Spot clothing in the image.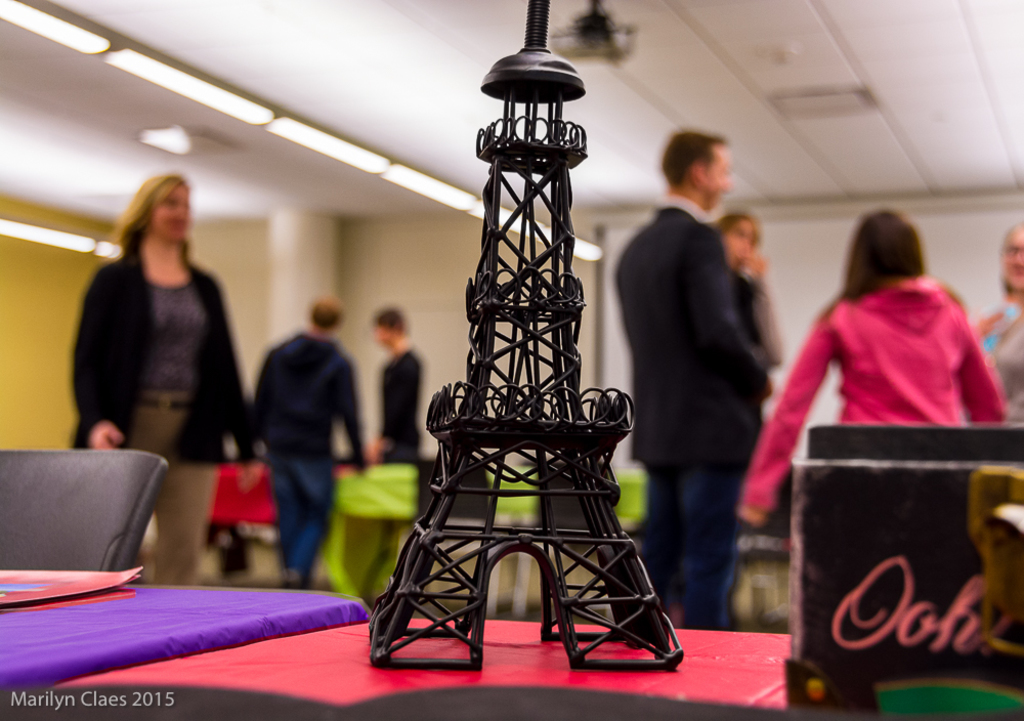
clothing found at <region>378, 343, 421, 465</region>.
